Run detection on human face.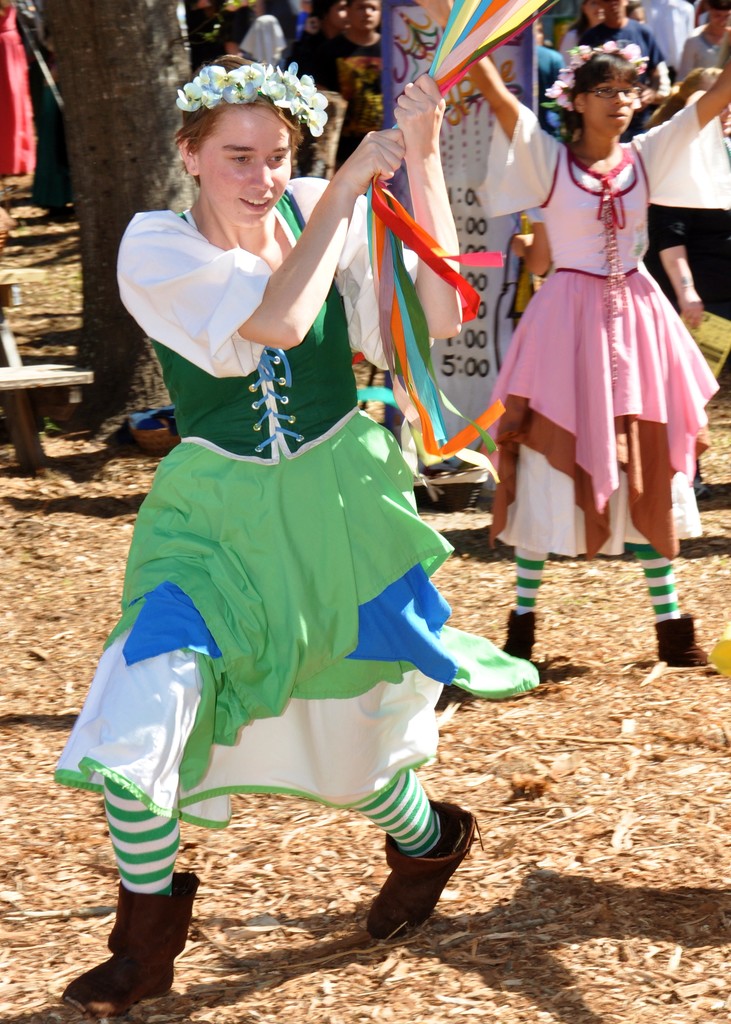
Result: detection(591, 74, 633, 132).
